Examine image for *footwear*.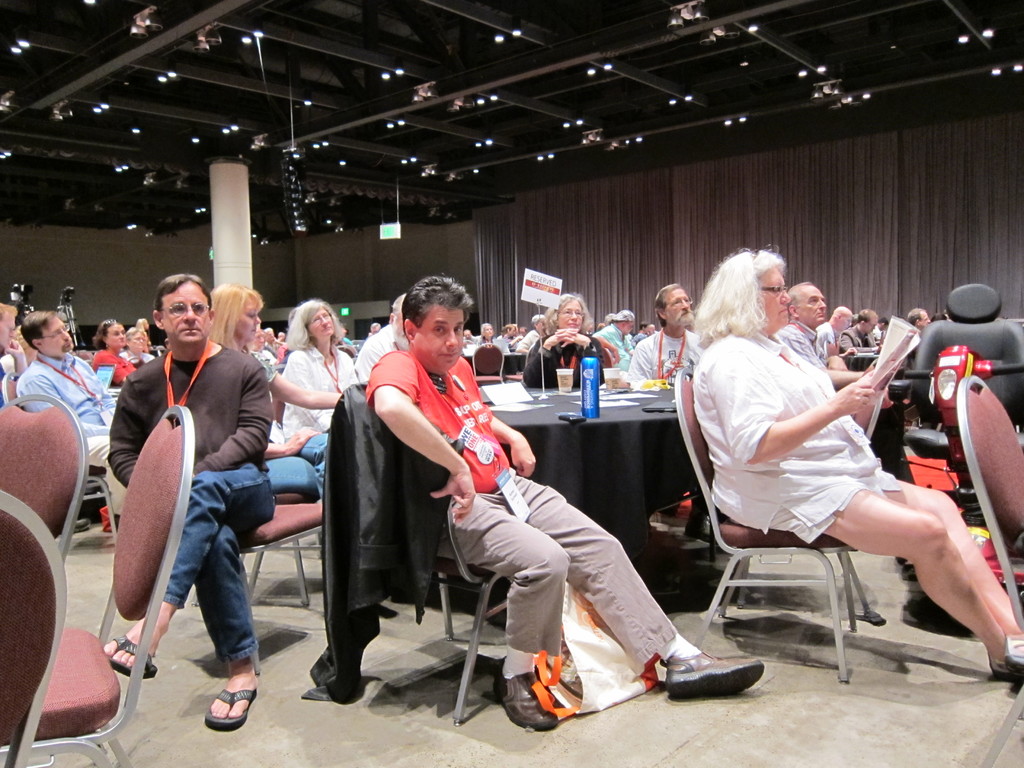
Examination result: <box>1001,635,1023,680</box>.
